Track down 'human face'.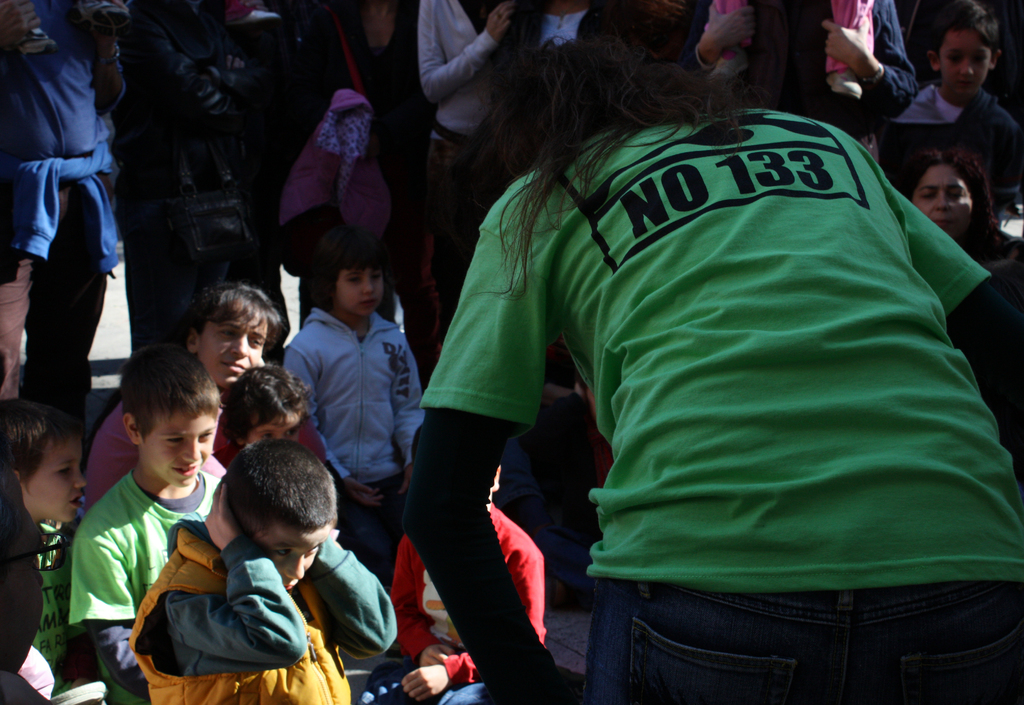
Tracked to [left=198, top=309, right=269, bottom=383].
